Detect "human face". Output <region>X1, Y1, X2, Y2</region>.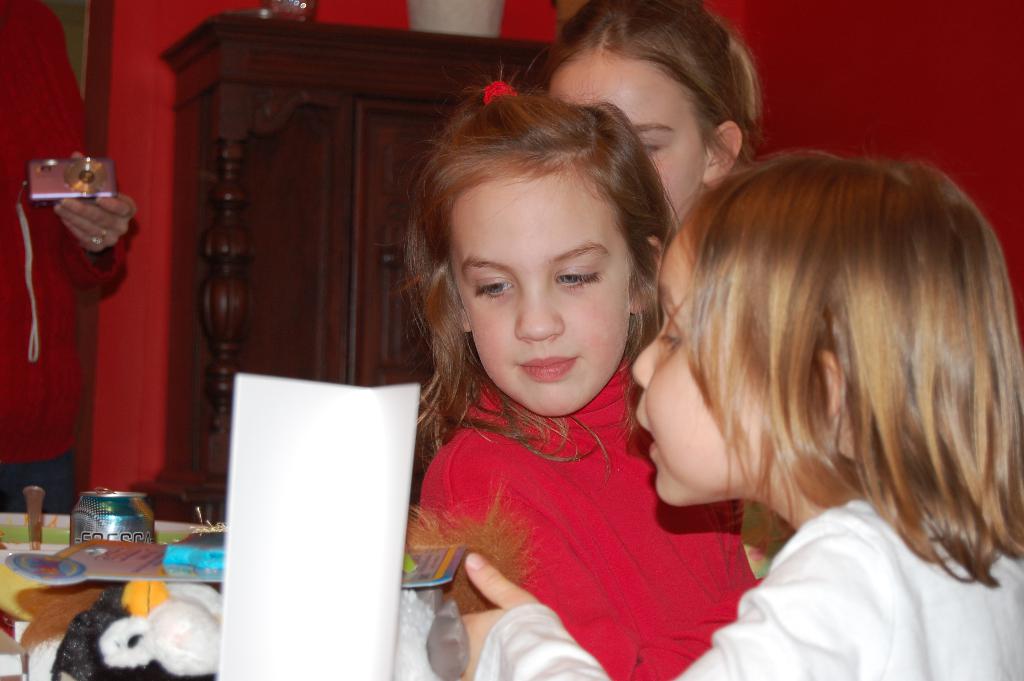
<region>454, 171, 630, 419</region>.
